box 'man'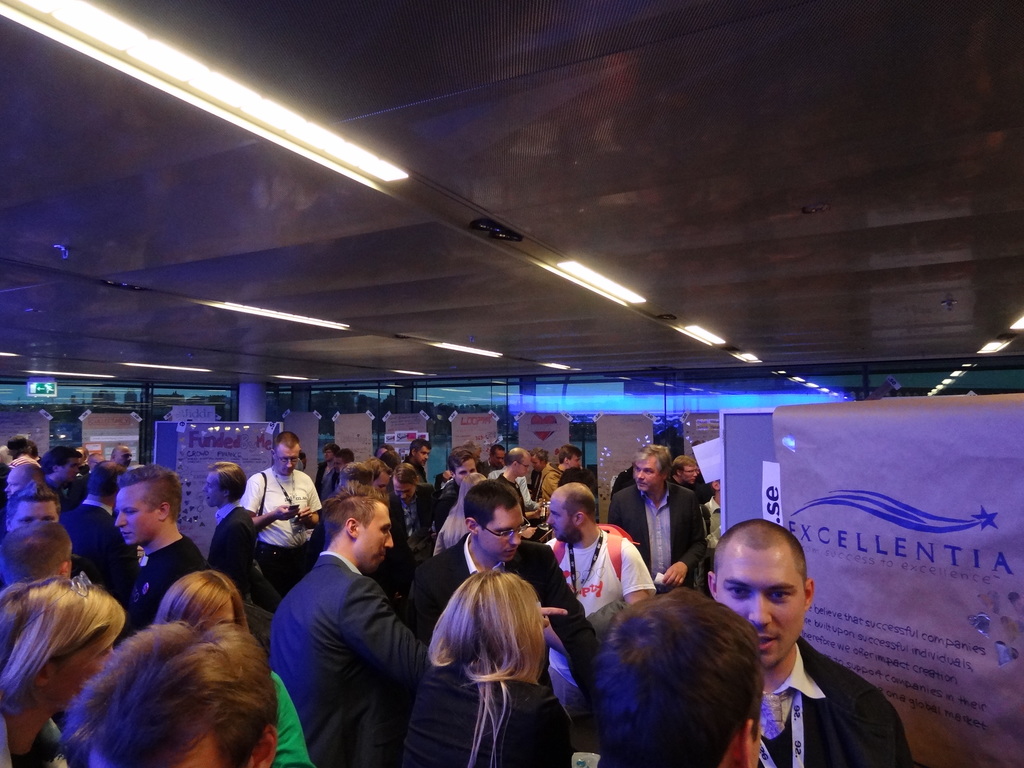
x1=432, y1=452, x2=481, y2=523
